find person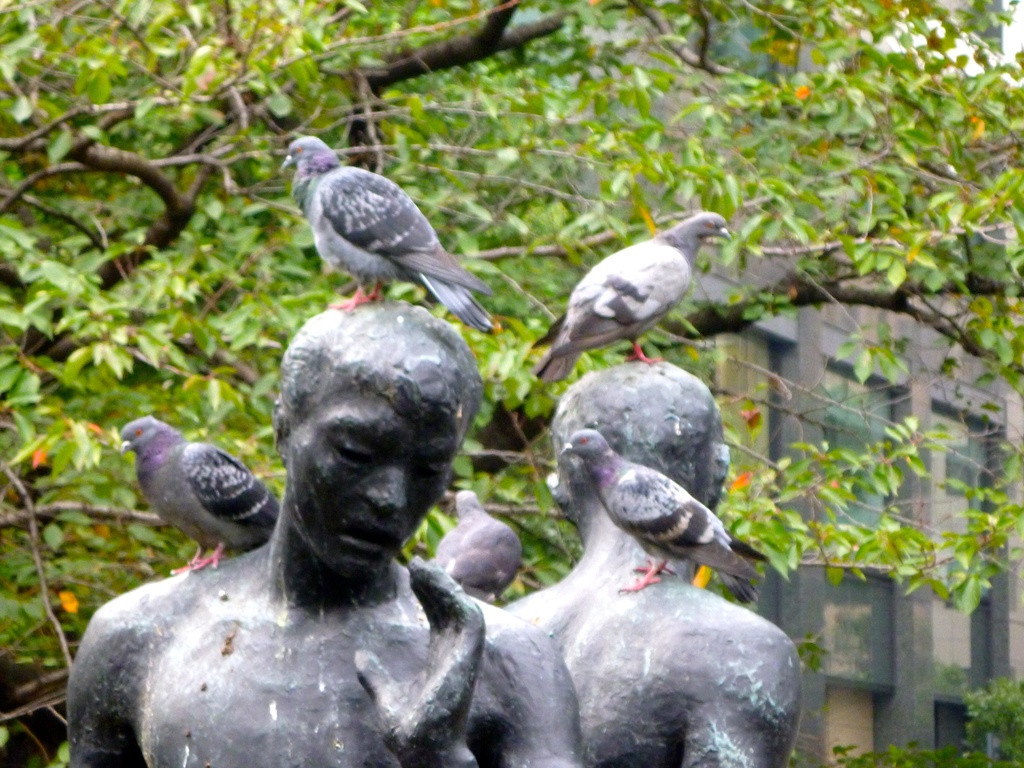
<region>67, 303, 579, 767</region>
